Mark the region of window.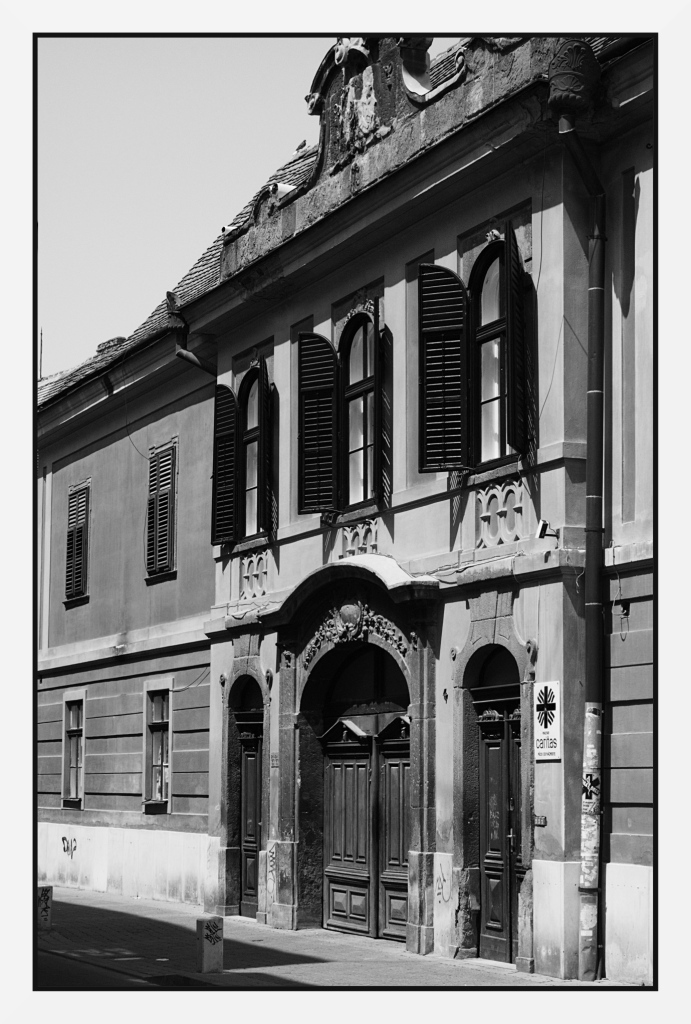
Region: region(143, 441, 179, 581).
